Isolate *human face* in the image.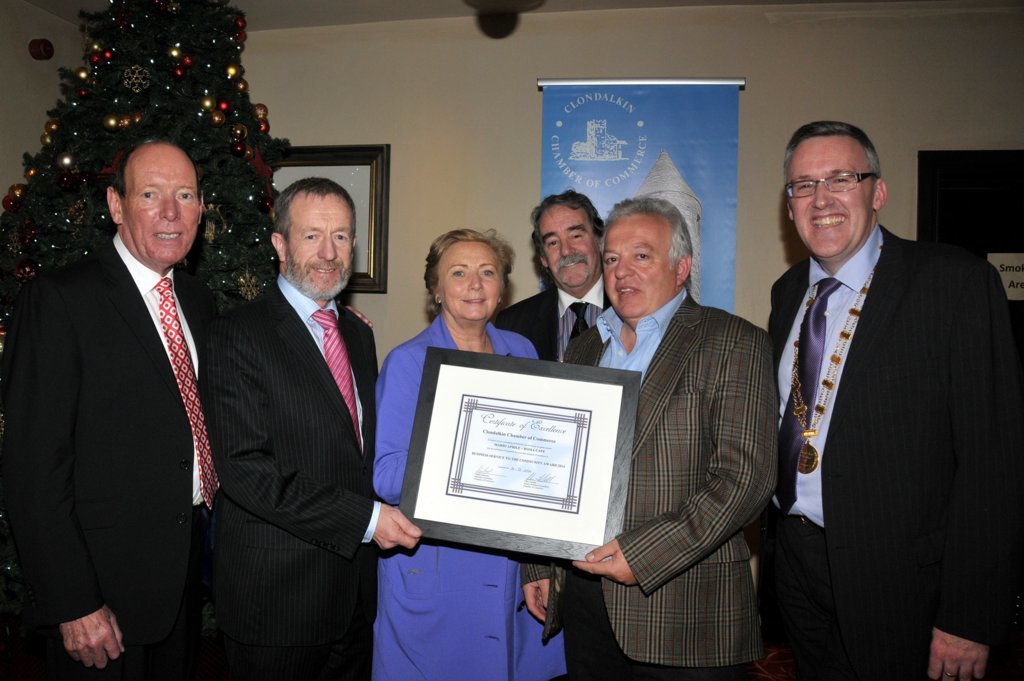
Isolated region: BBox(590, 203, 673, 315).
